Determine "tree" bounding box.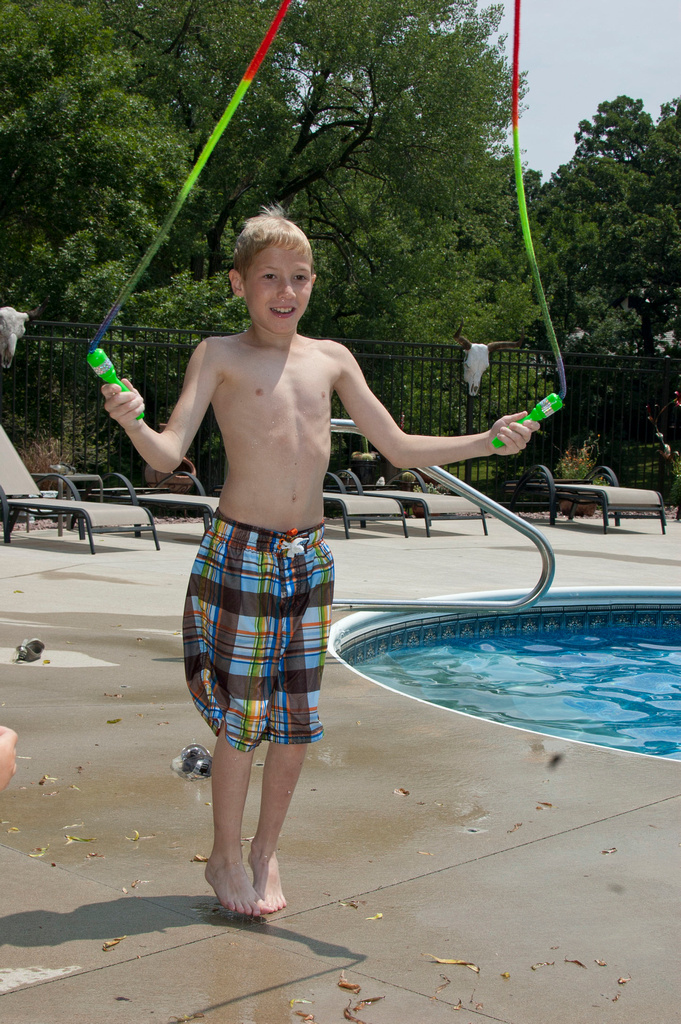
Determined: 548,80,667,385.
